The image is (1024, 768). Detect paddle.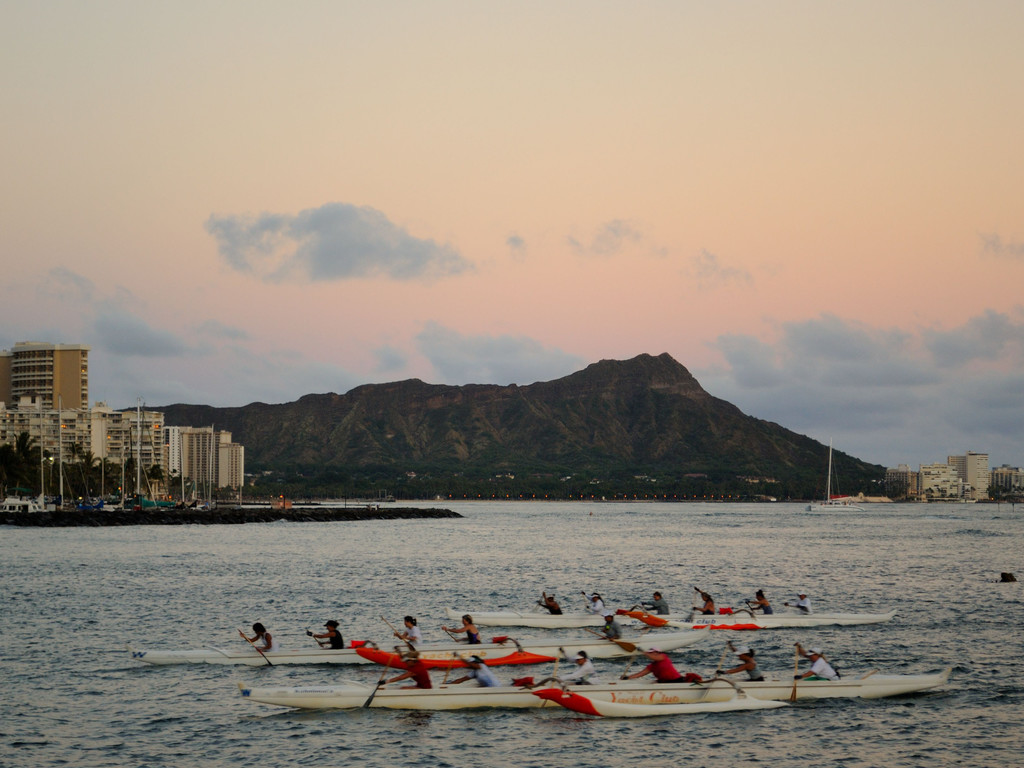
Detection: x1=443, y1=654, x2=454, y2=684.
